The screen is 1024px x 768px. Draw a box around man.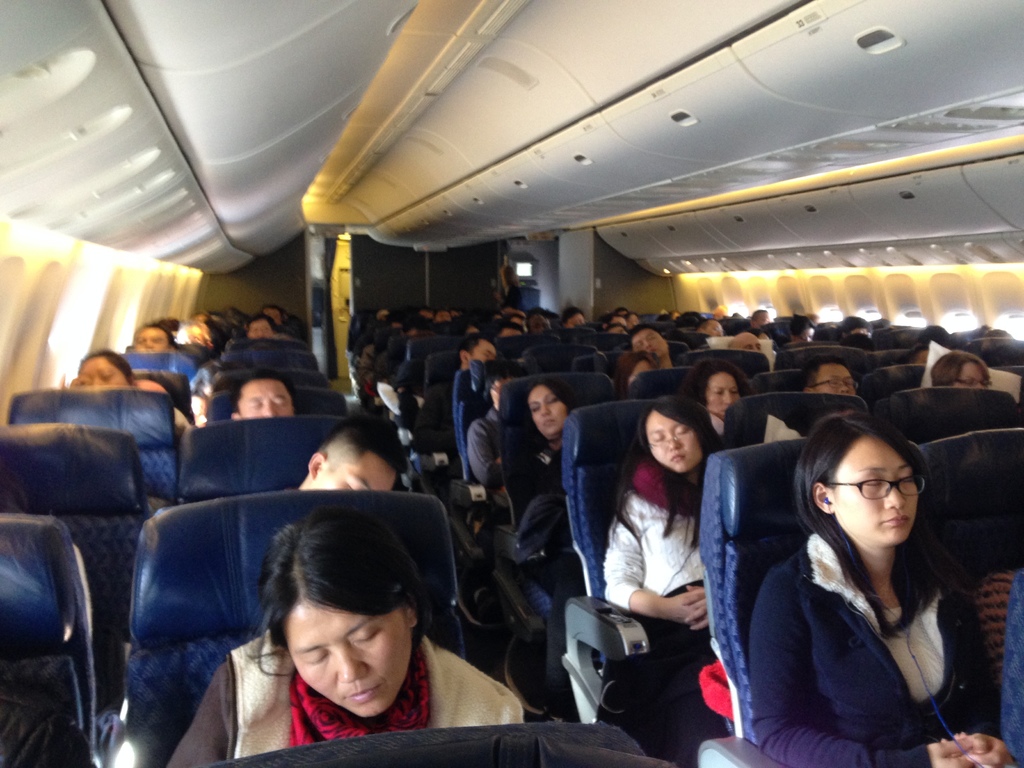
crop(634, 328, 684, 369).
